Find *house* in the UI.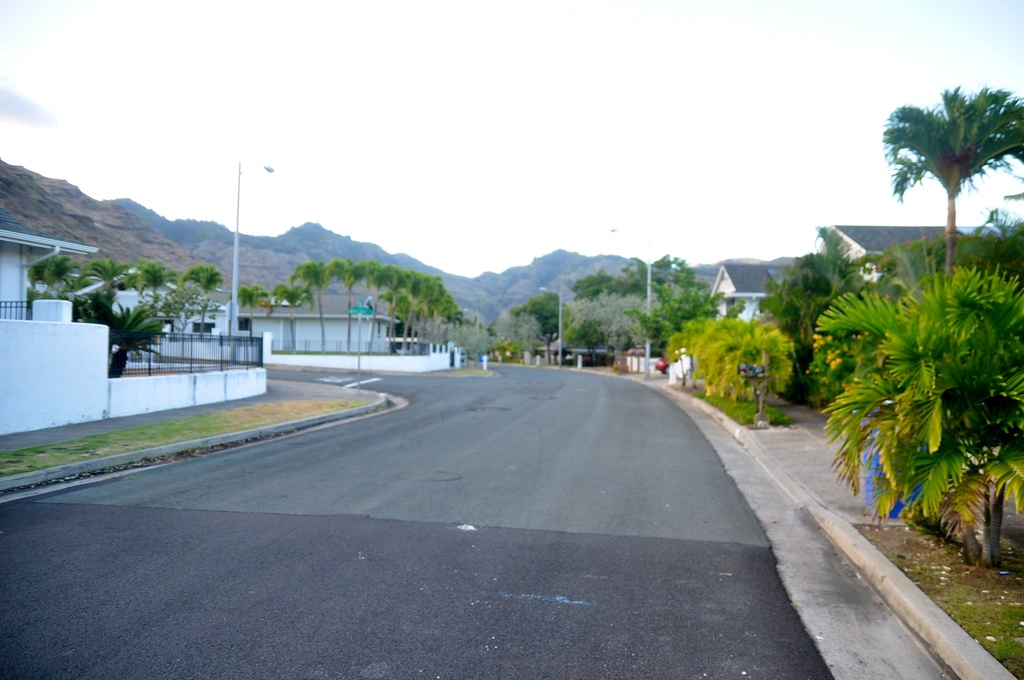
UI element at [114,286,229,335].
